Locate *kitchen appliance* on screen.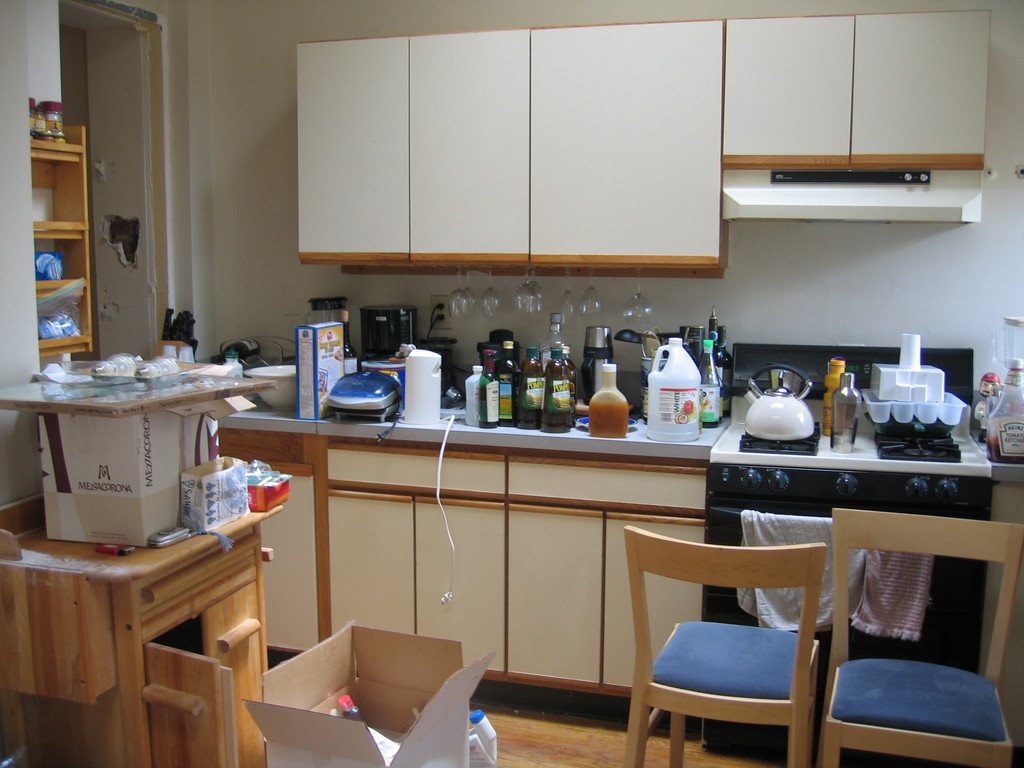
On screen at bbox=(739, 365, 819, 442).
